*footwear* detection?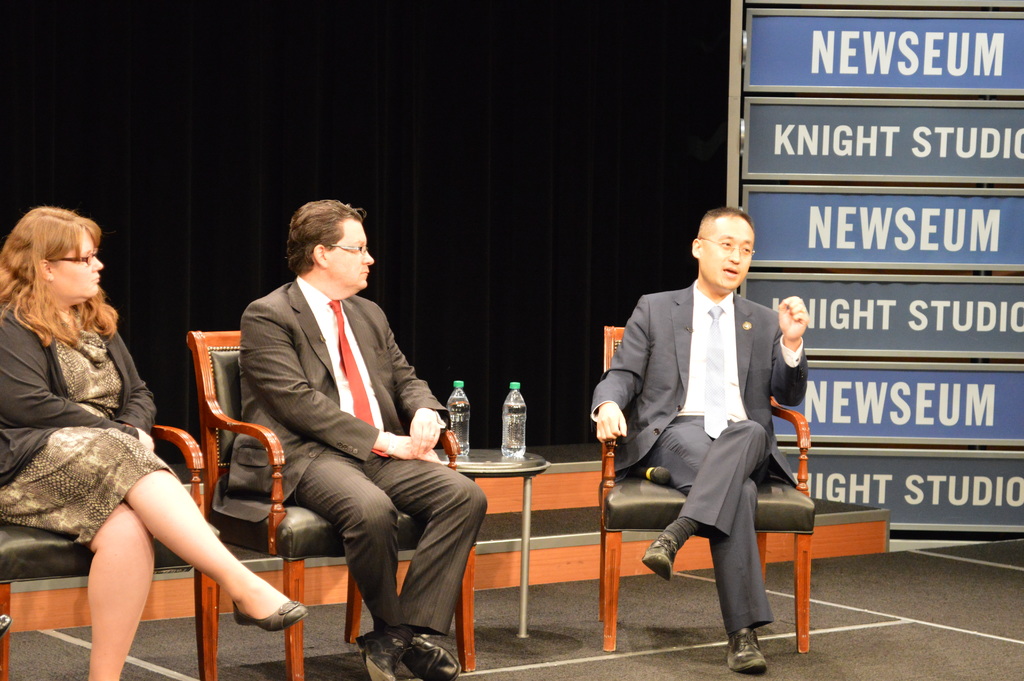
350 627 408 680
